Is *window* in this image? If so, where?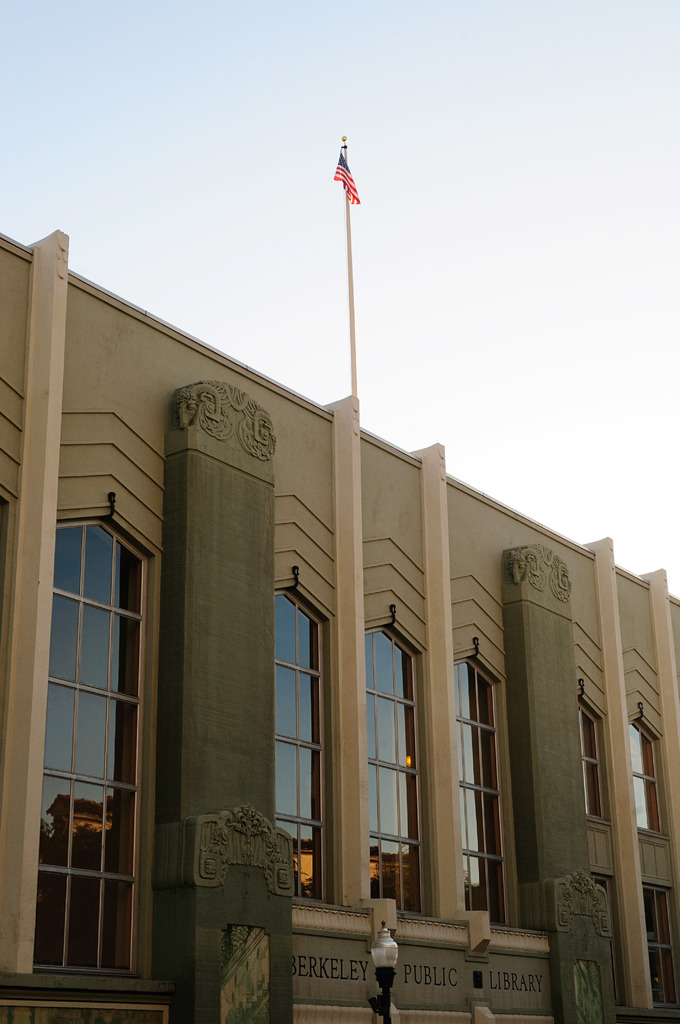
Yes, at [left=268, top=580, right=341, bottom=905].
